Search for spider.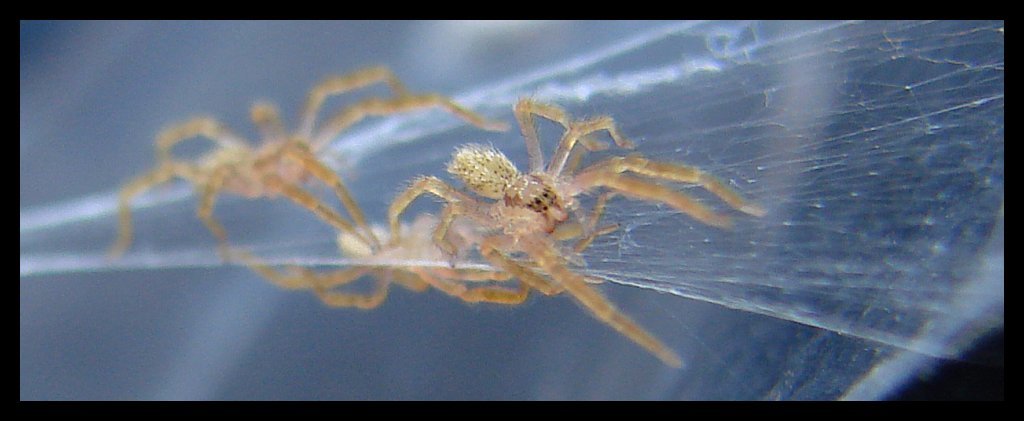
Found at <bbox>384, 92, 775, 370</bbox>.
